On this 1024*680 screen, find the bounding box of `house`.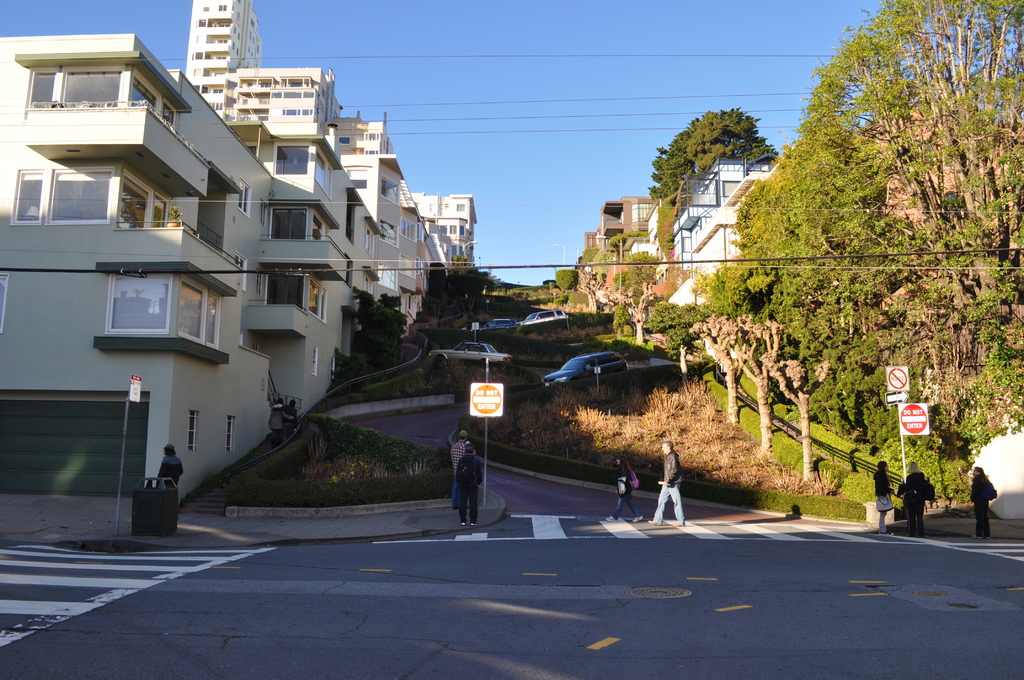
Bounding box: rect(867, 104, 1023, 327).
